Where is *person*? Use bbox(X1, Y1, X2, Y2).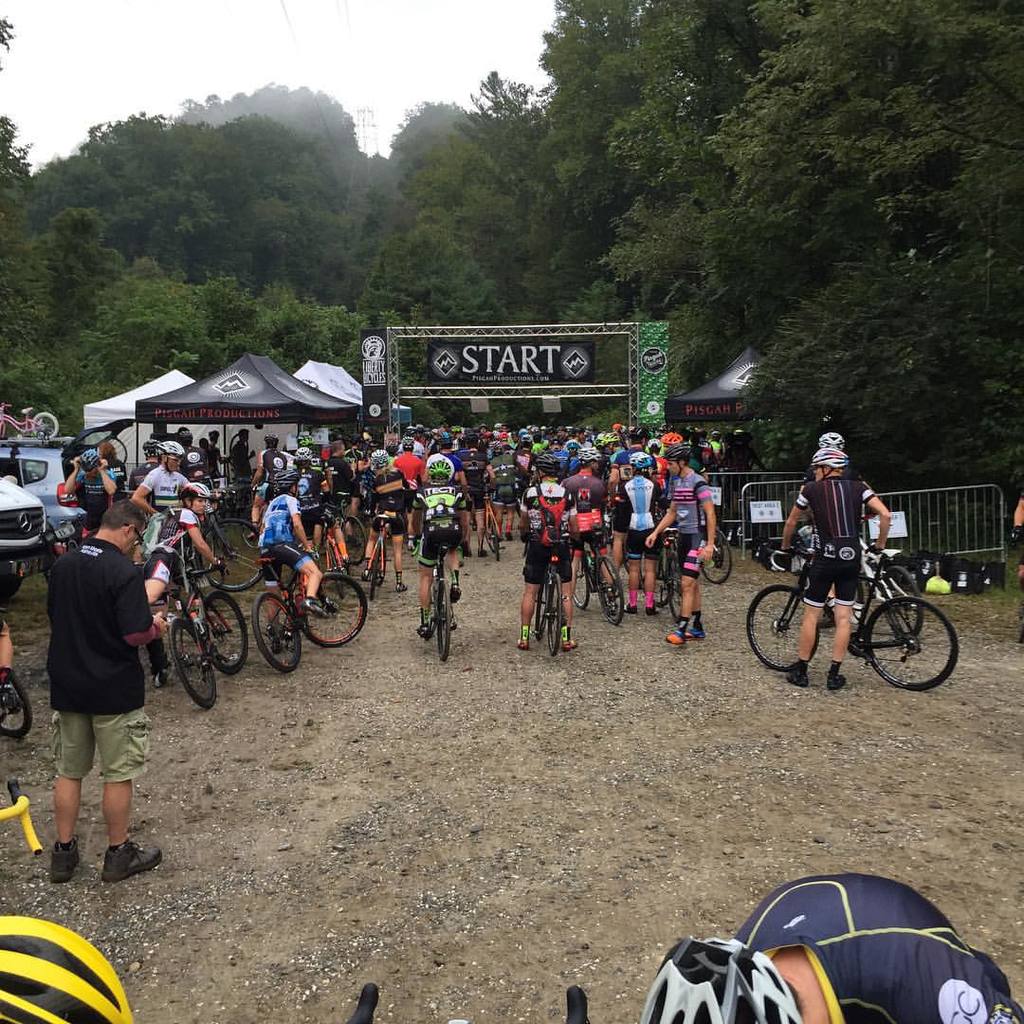
bbox(62, 444, 117, 534).
